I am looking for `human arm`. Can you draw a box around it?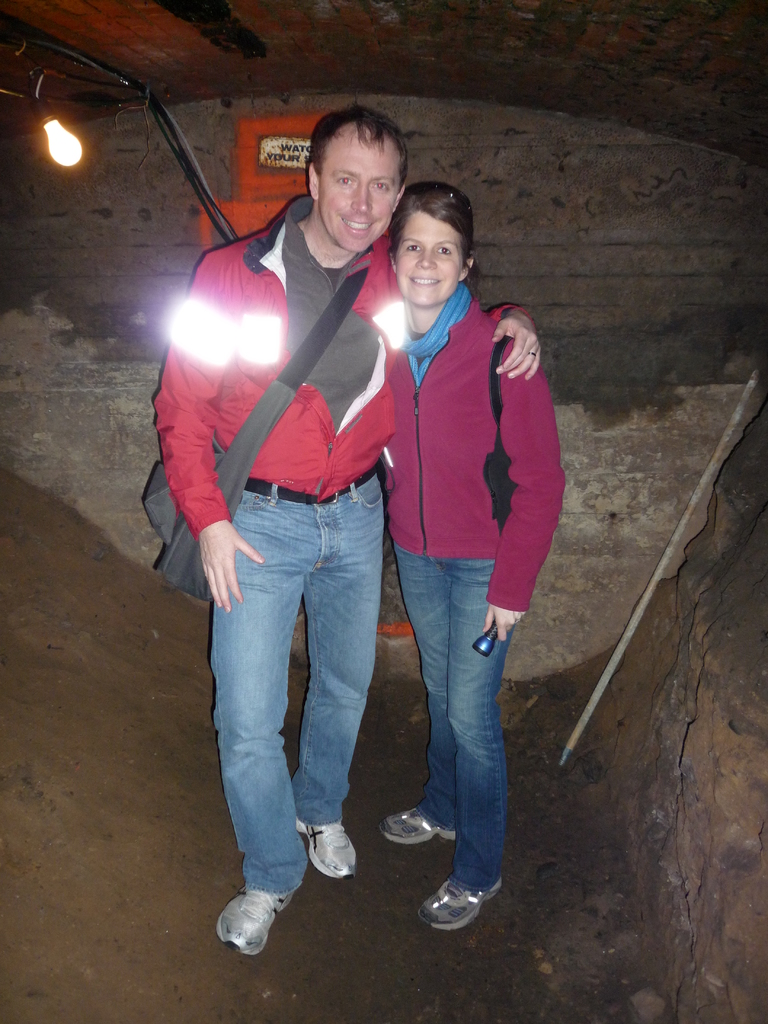
Sure, the bounding box is <bbox>483, 345, 566, 643</bbox>.
